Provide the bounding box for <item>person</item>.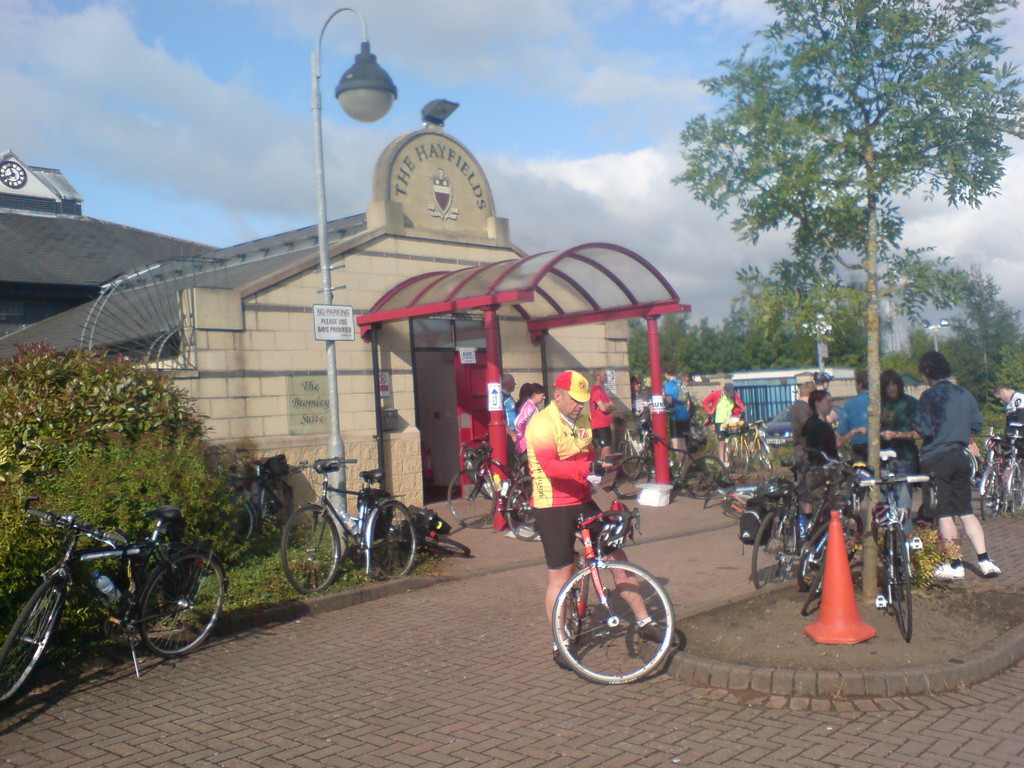
left=678, top=370, right=693, bottom=397.
